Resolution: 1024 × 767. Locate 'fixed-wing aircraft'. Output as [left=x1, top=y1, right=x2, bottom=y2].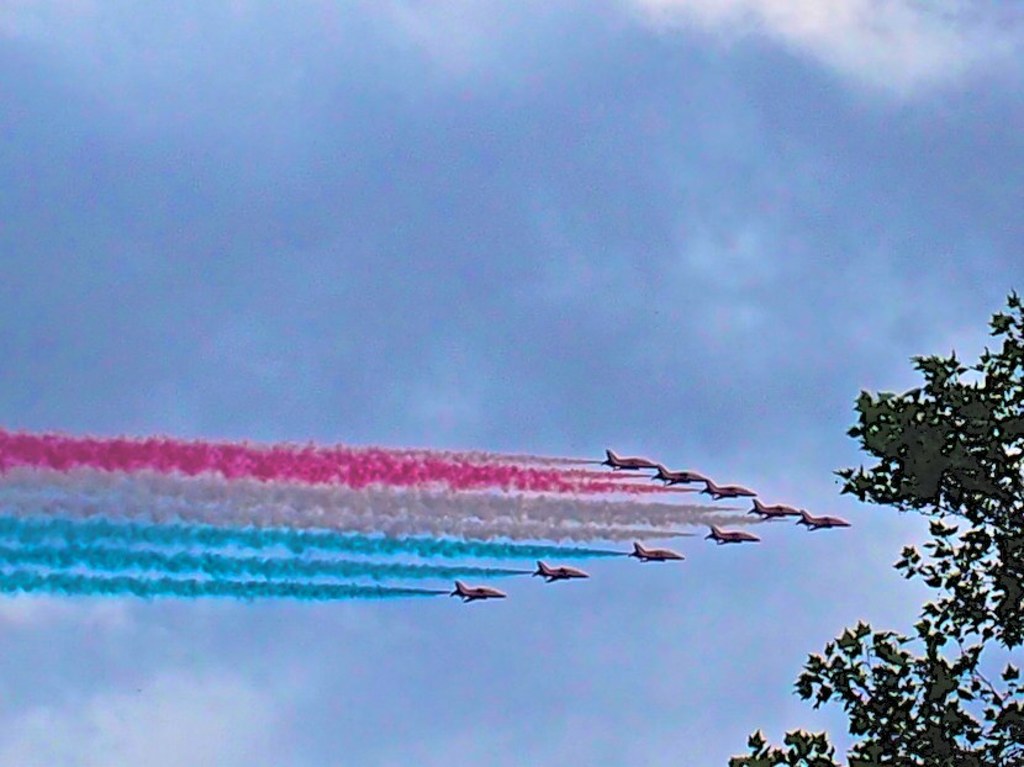
[left=654, top=459, right=702, bottom=485].
